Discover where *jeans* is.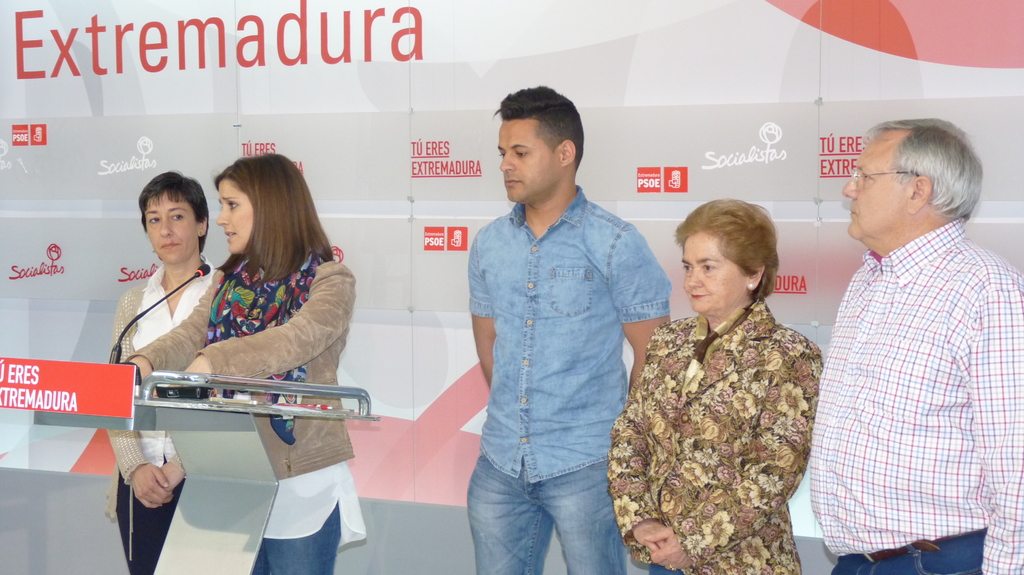
Discovered at <region>829, 525, 989, 574</region>.
